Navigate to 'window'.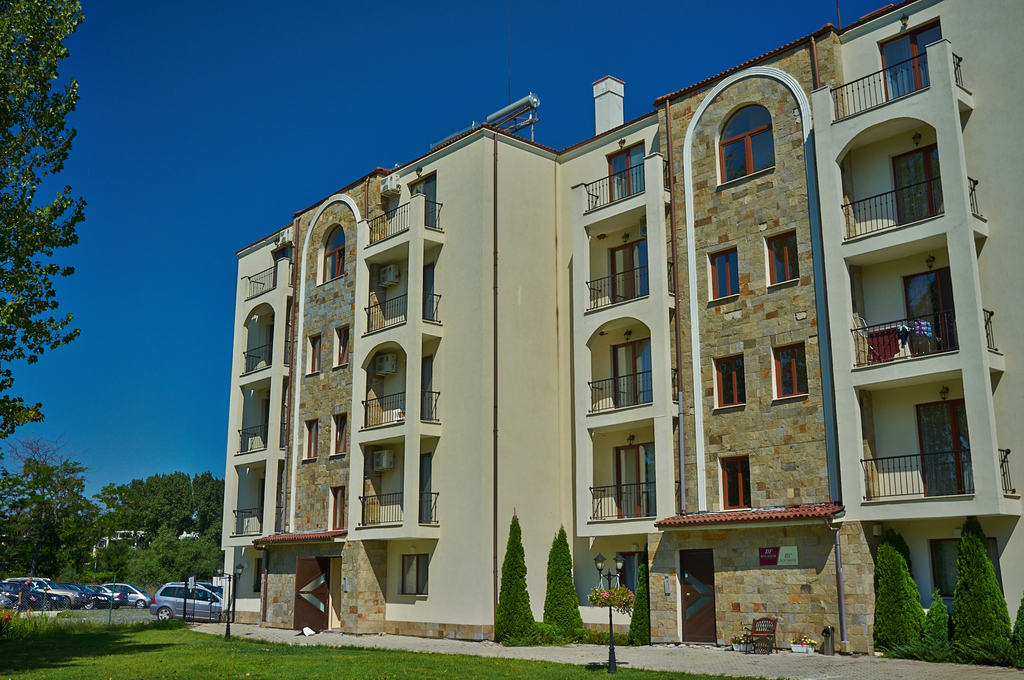
Navigation target: [714, 349, 747, 401].
